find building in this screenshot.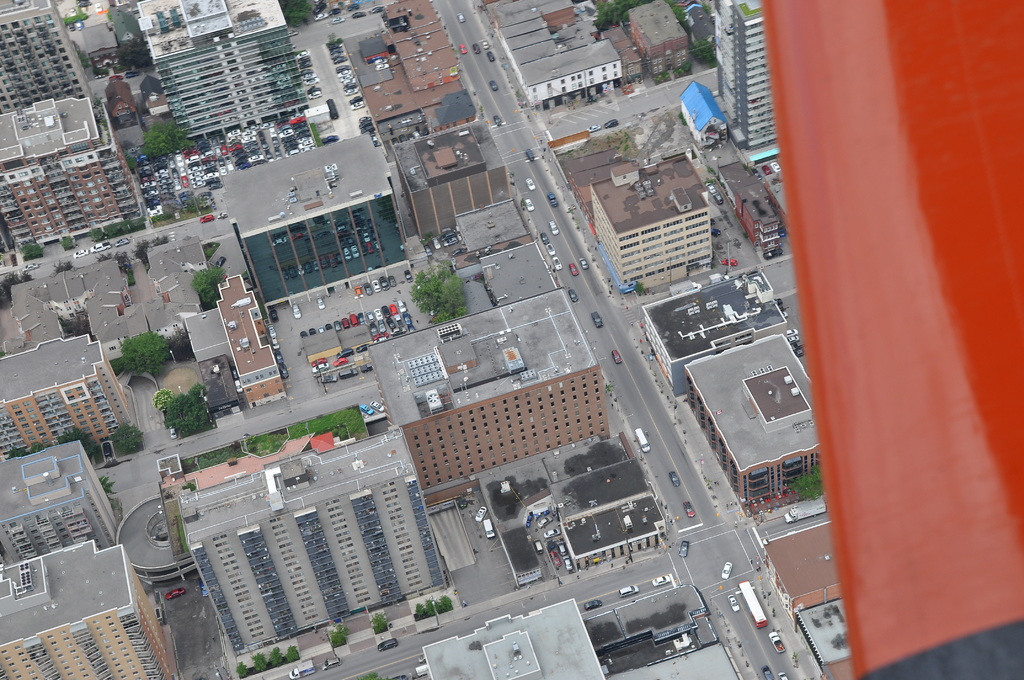
The bounding box for building is locate(686, 327, 830, 509).
